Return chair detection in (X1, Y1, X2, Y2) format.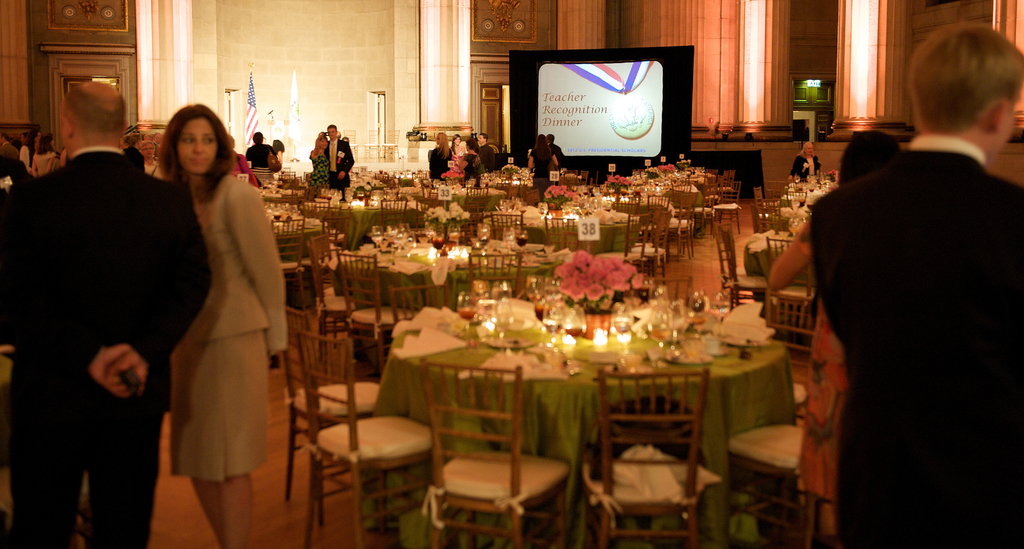
(470, 252, 521, 293).
